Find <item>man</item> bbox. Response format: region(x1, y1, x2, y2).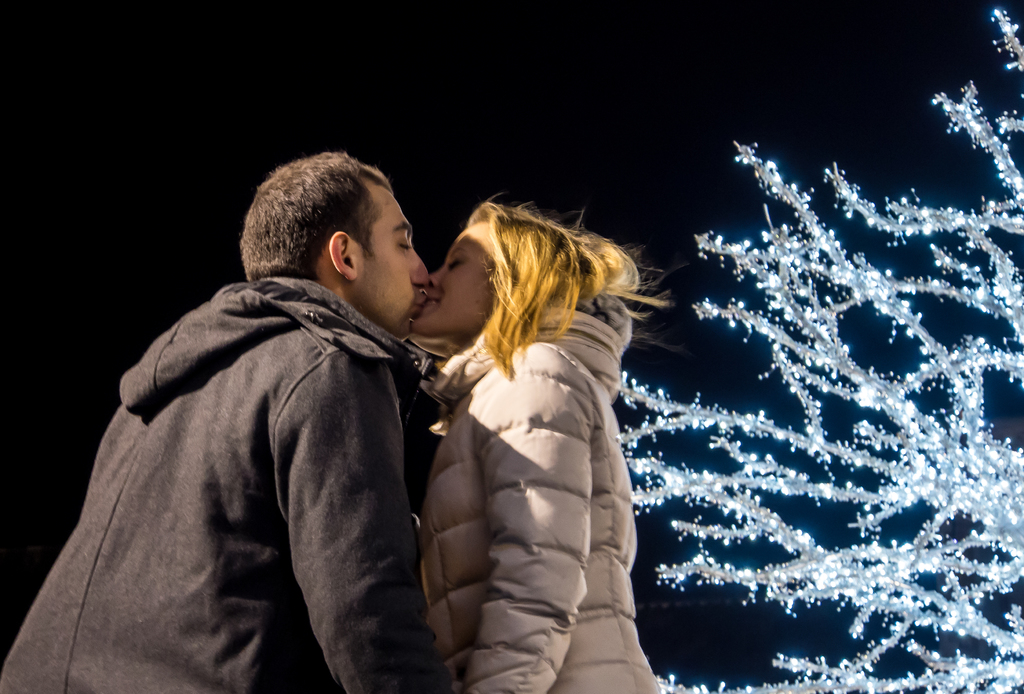
region(33, 122, 479, 693).
